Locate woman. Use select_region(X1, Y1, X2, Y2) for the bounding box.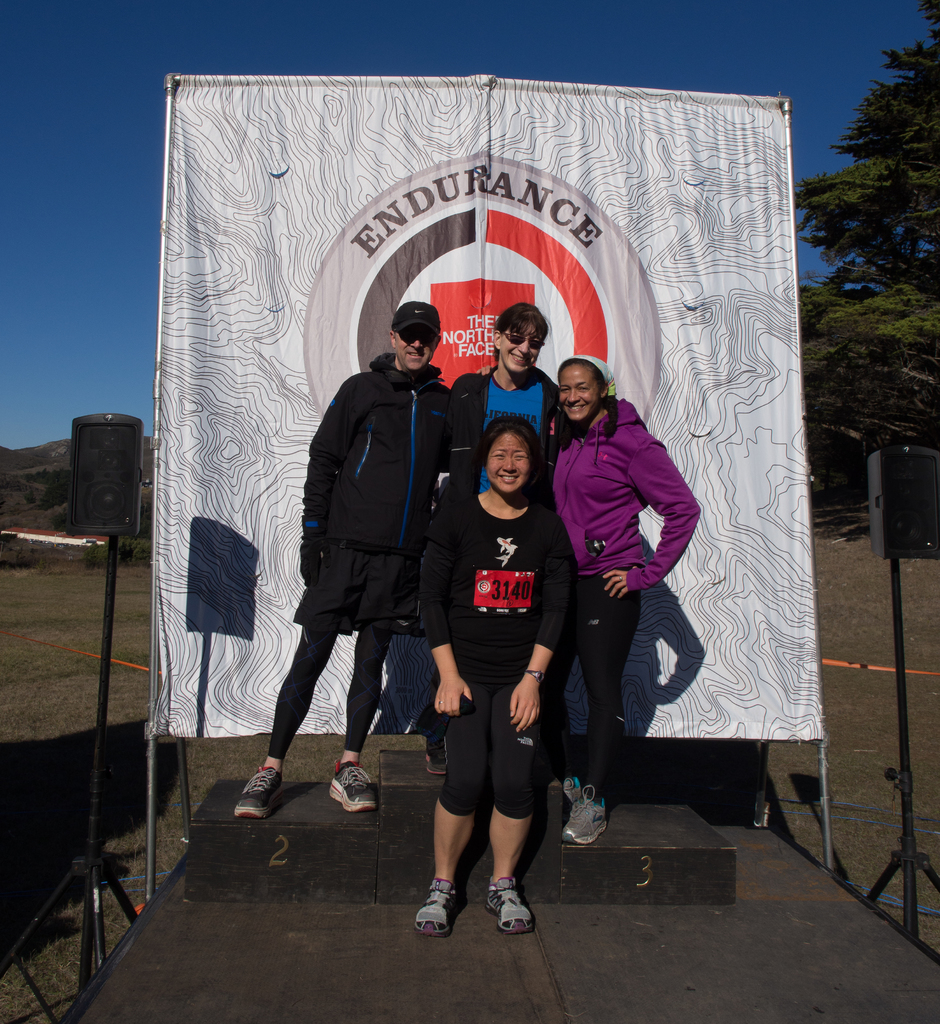
select_region(550, 357, 701, 844).
